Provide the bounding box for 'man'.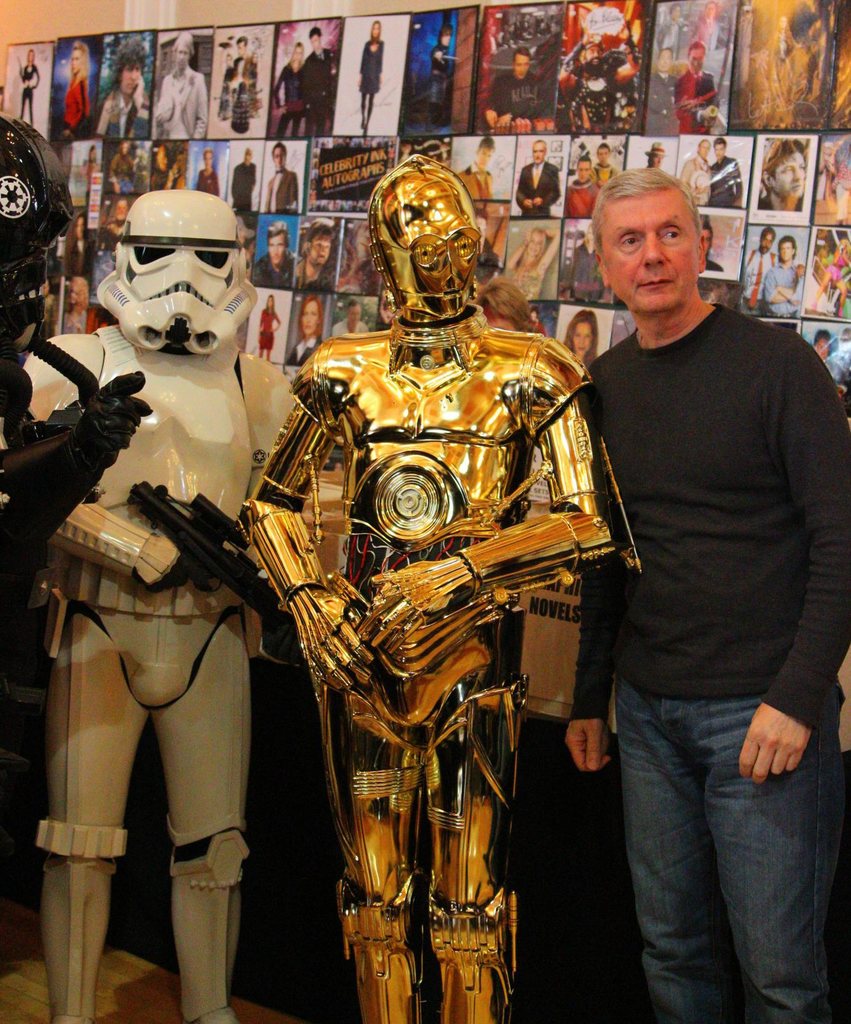
813, 331, 845, 387.
